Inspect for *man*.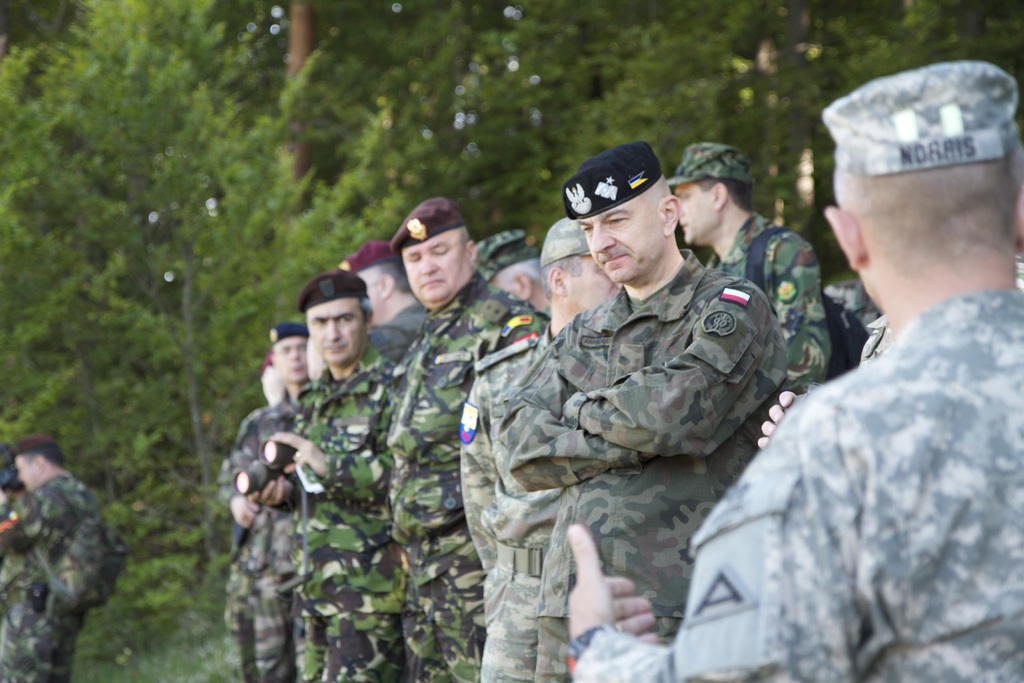
Inspection: [x1=379, y1=199, x2=552, y2=682].
